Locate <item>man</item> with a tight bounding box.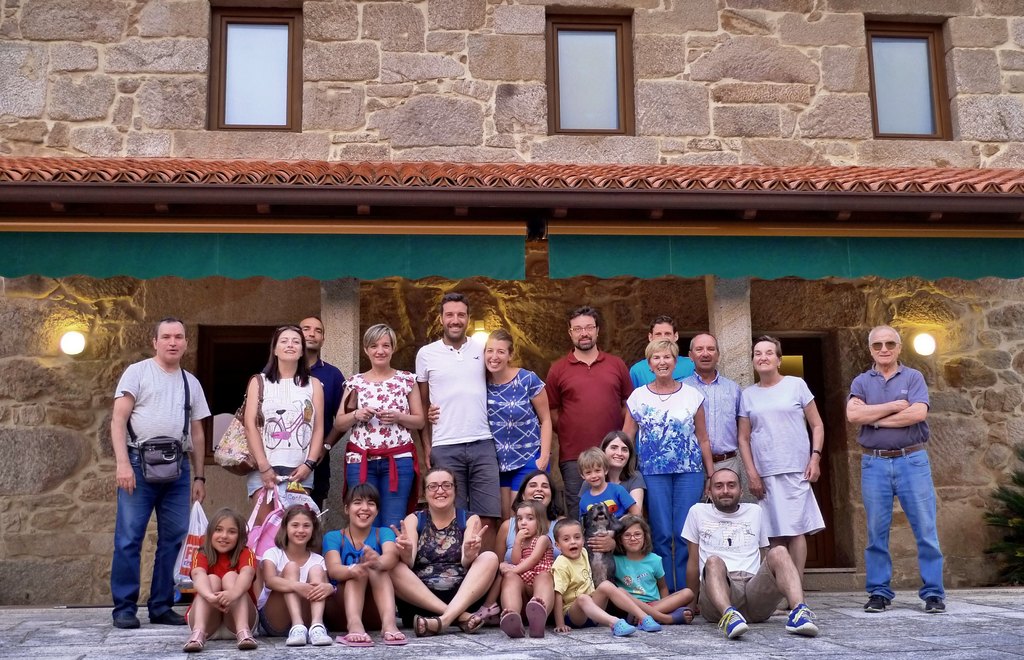
[417, 289, 504, 547].
